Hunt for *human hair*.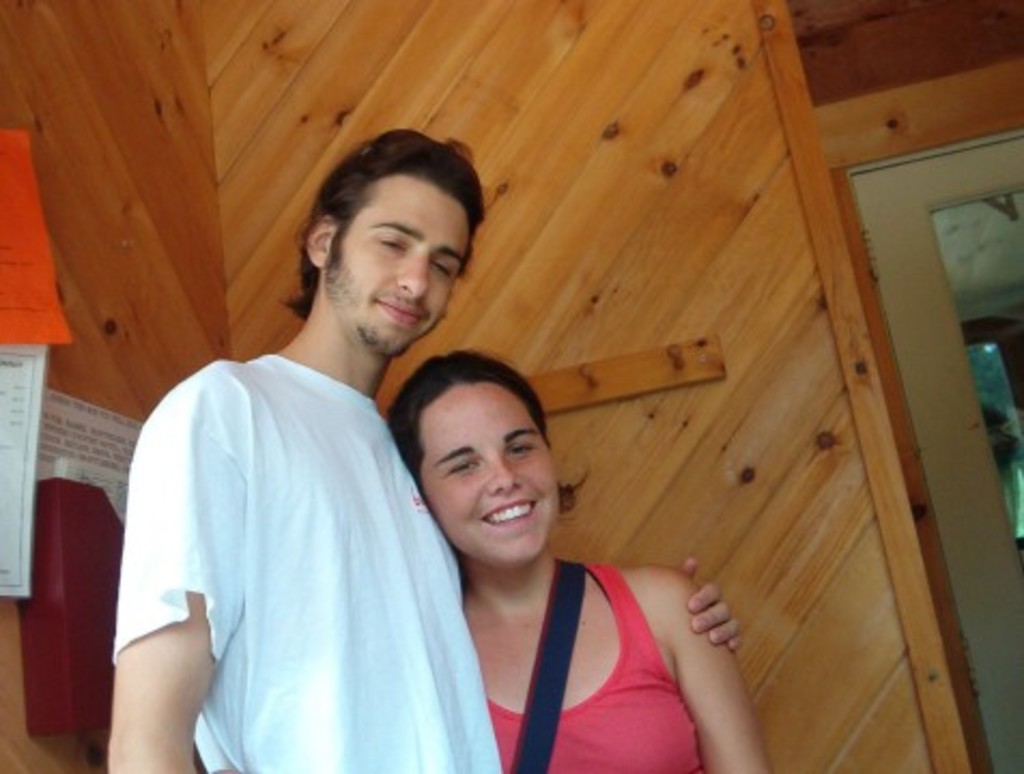
Hunted down at <region>297, 127, 480, 331</region>.
